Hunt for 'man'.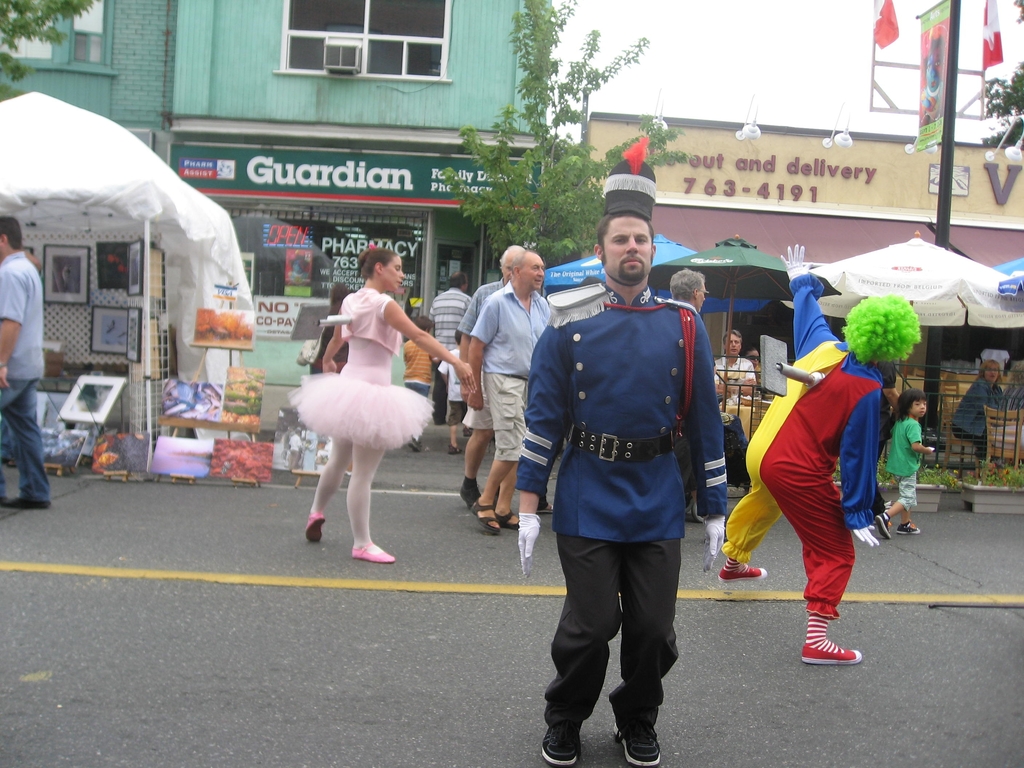
Hunted down at select_region(455, 243, 524, 509).
